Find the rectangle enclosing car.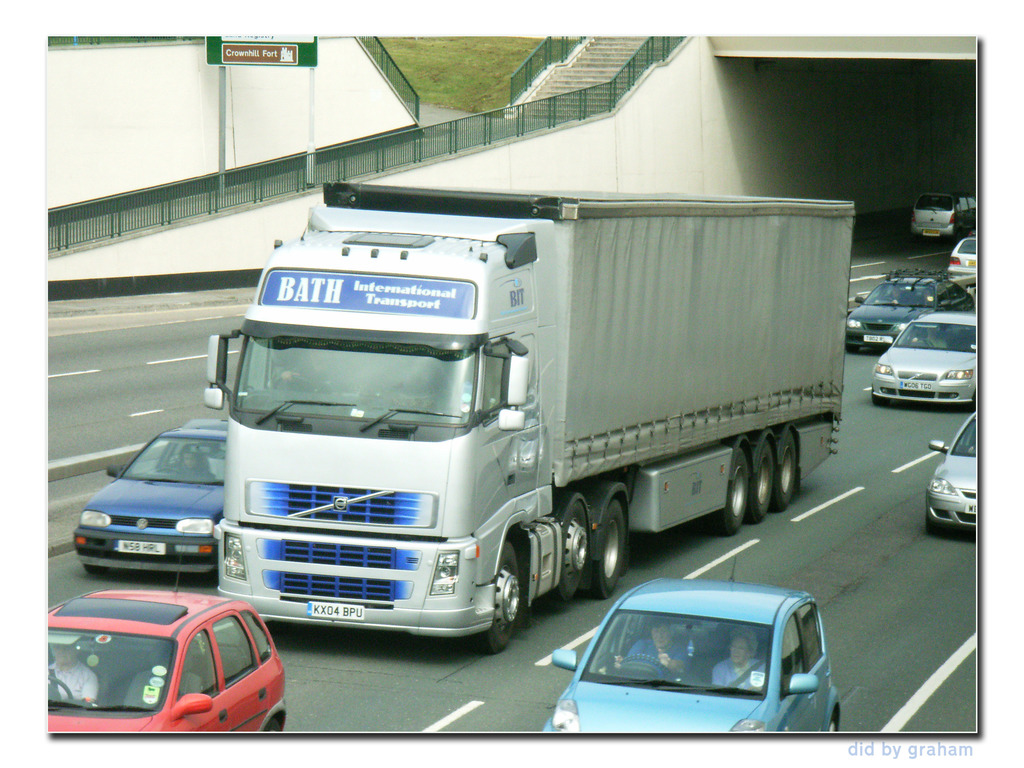
(952,236,975,282).
